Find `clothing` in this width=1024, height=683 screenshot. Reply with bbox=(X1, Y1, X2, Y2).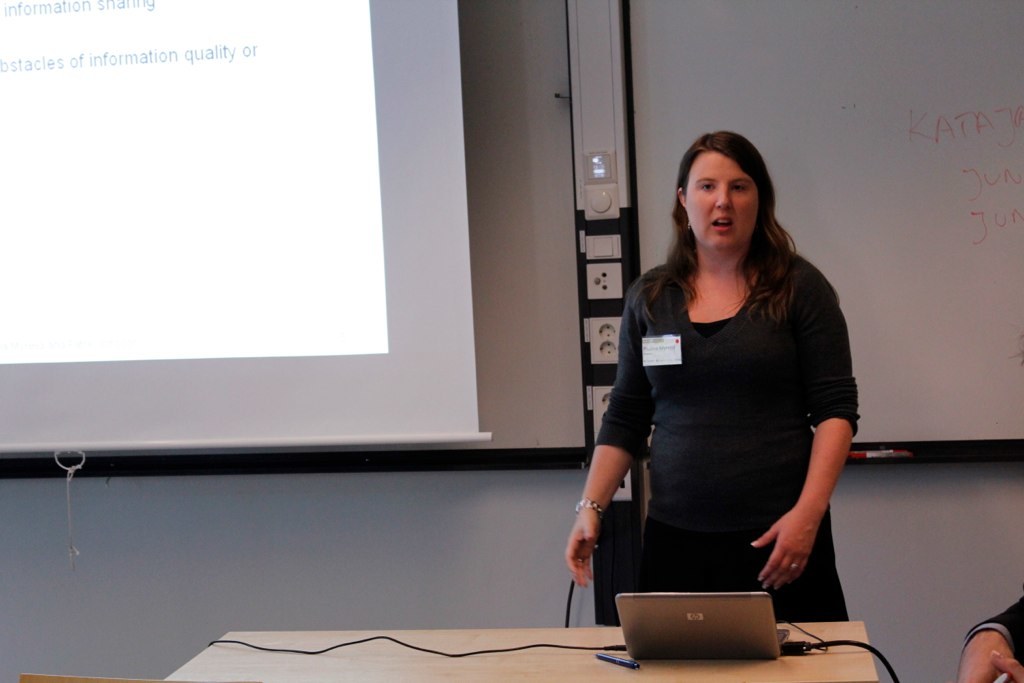
bbox=(966, 600, 1023, 663).
